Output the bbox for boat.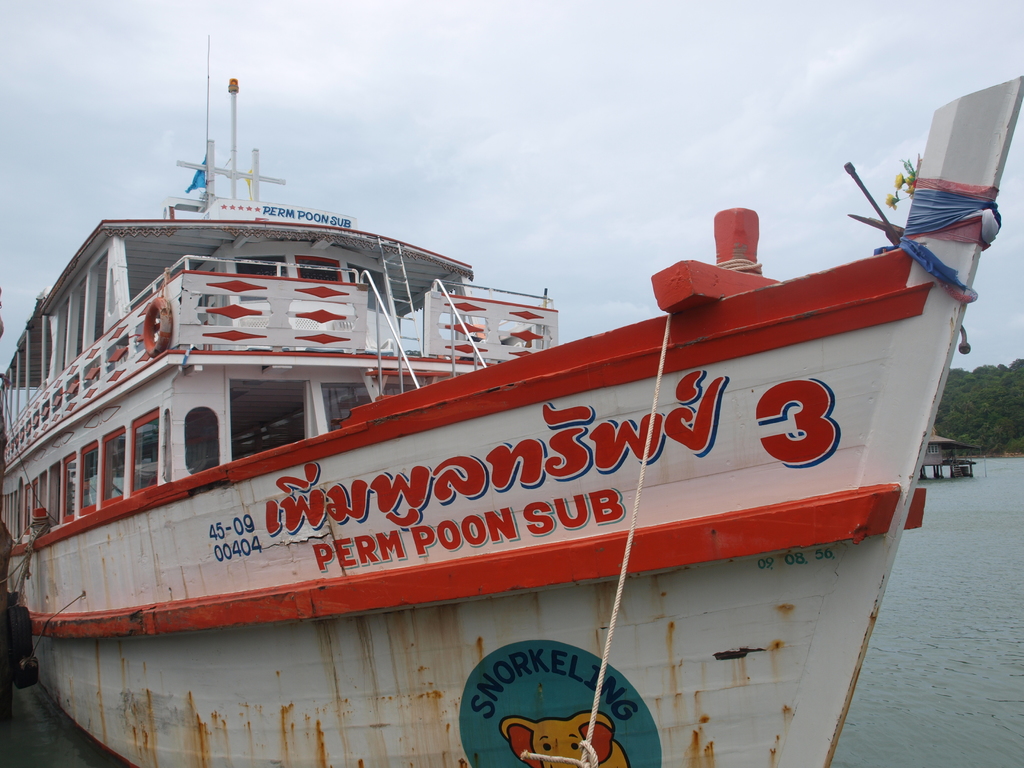
BBox(28, 26, 974, 753).
